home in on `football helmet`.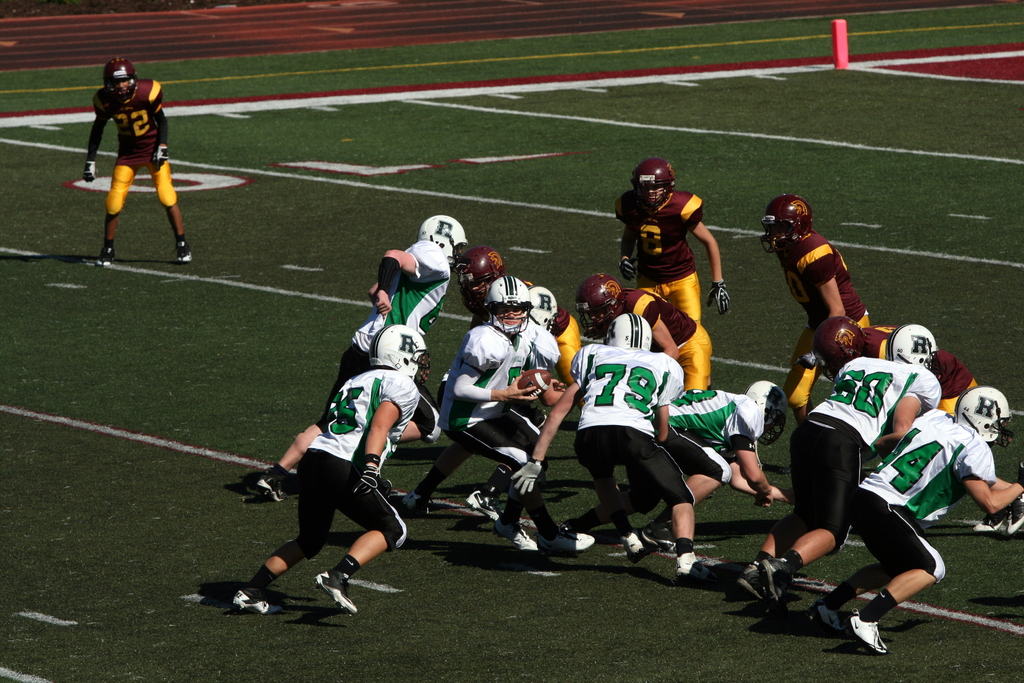
Homed in at locate(483, 277, 529, 336).
